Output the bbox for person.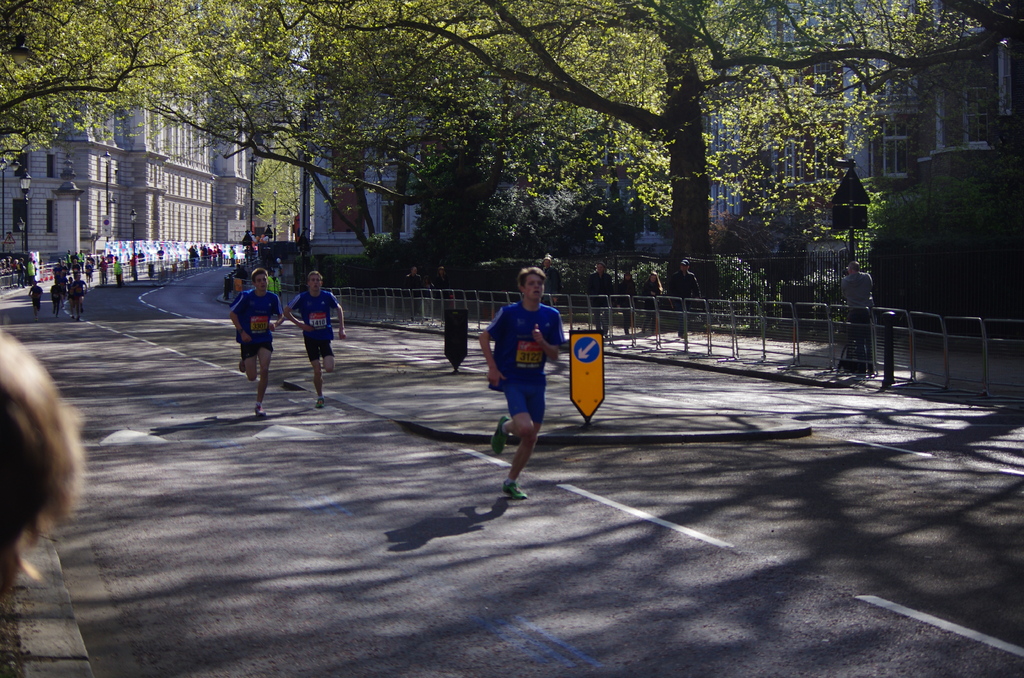
614 271 636 337.
